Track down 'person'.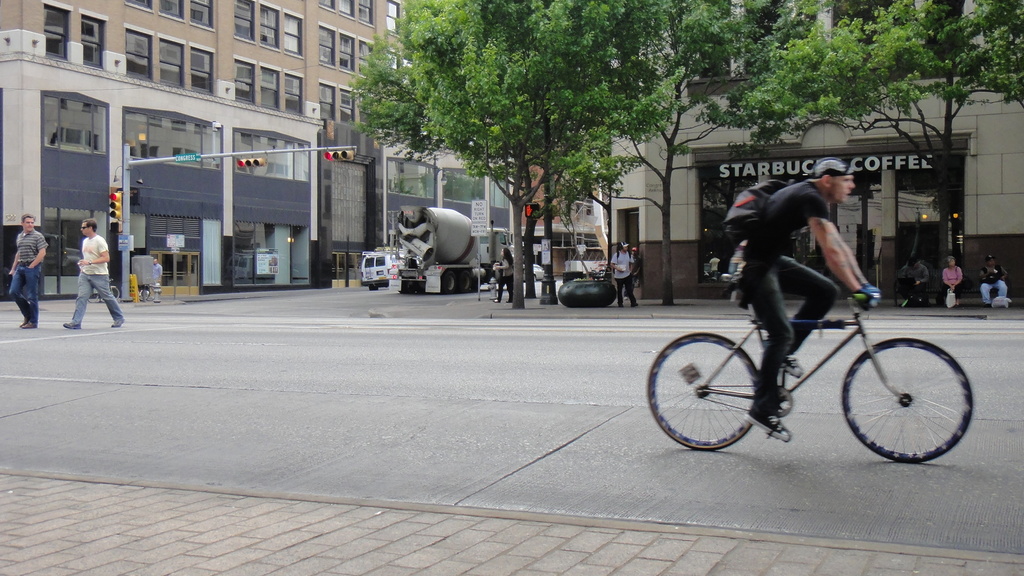
Tracked to bbox(977, 257, 1010, 301).
